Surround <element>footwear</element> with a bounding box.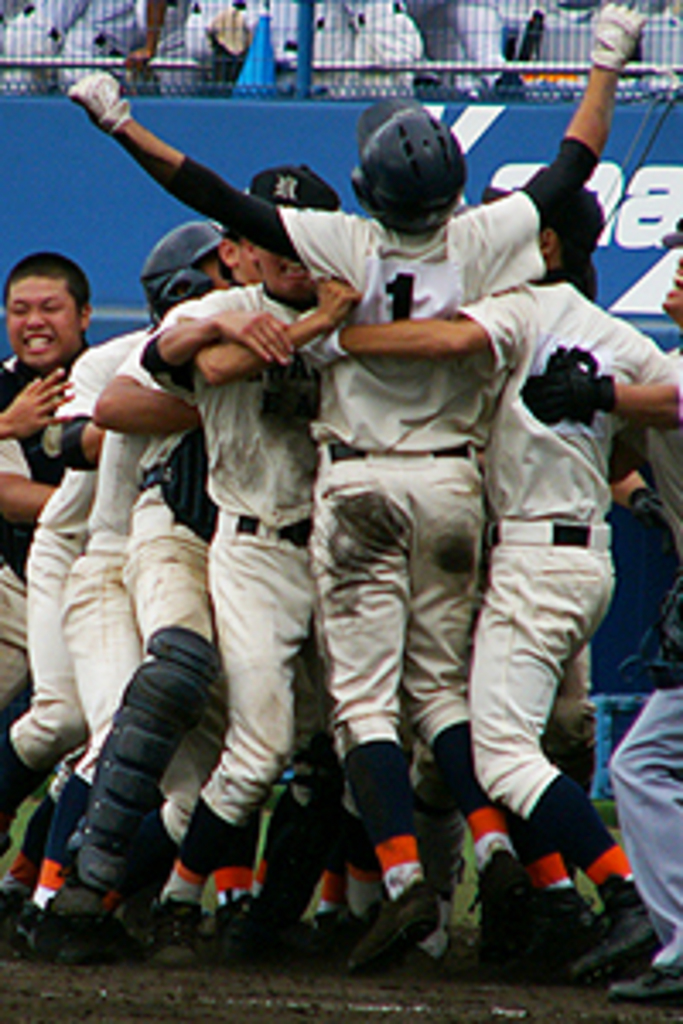
bbox=(369, 942, 454, 983).
